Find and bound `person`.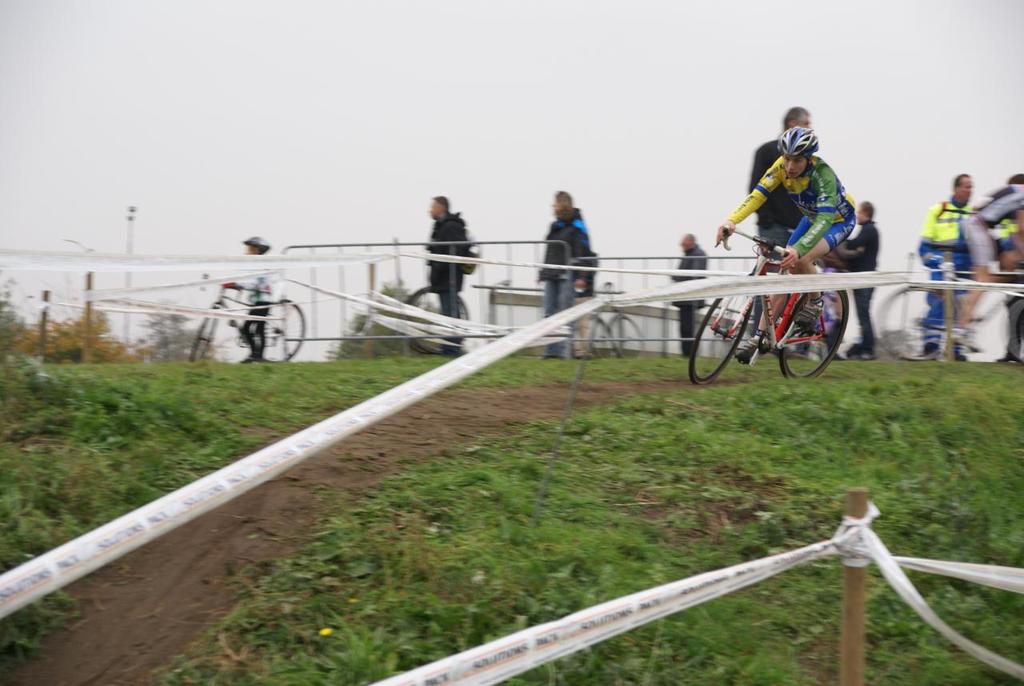
Bound: {"left": 535, "top": 189, "right": 598, "bottom": 355}.
